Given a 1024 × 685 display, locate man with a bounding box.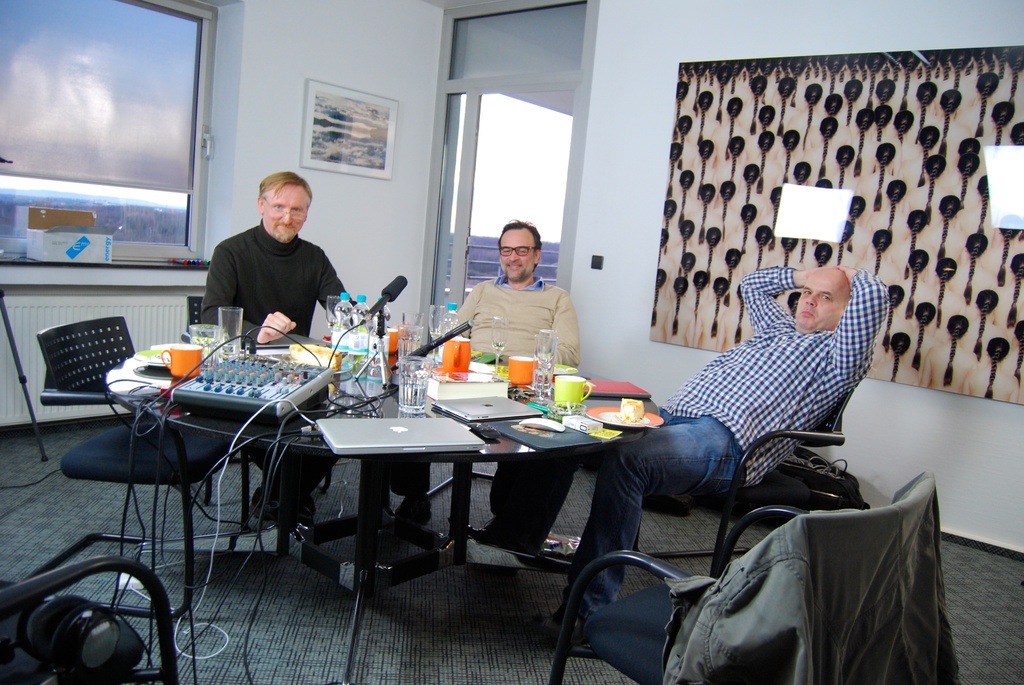
Located: [399, 218, 580, 531].
